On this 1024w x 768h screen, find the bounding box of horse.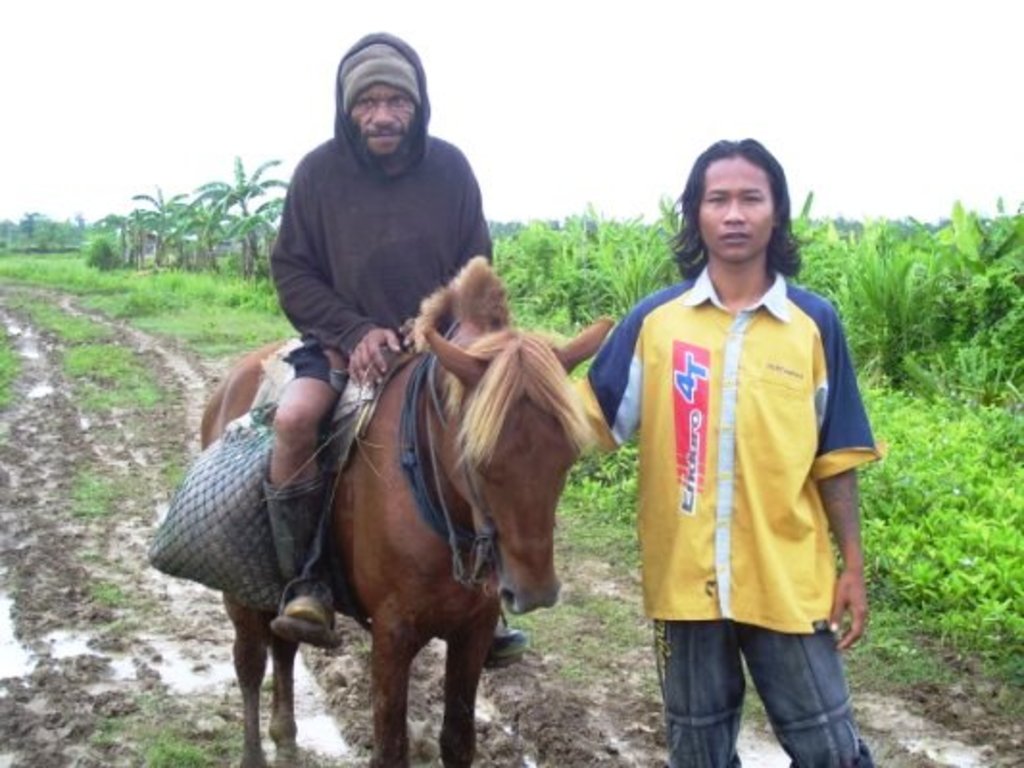
Bounding box: [left=198, top=255, right=617, bottom=766].
